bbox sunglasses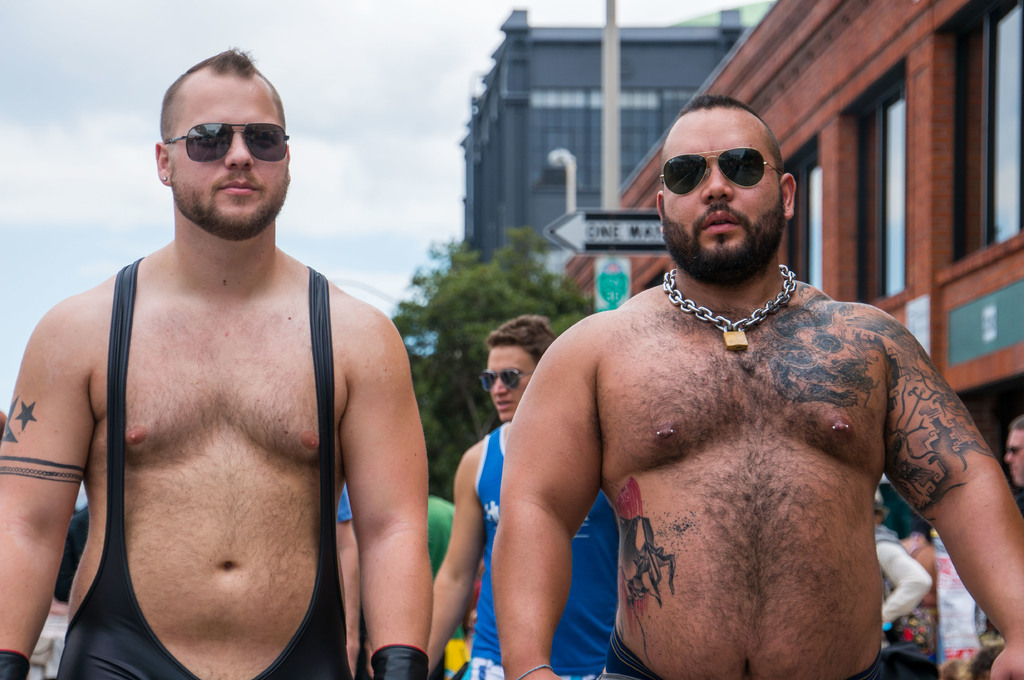
box(658, 146, 781, 190)
